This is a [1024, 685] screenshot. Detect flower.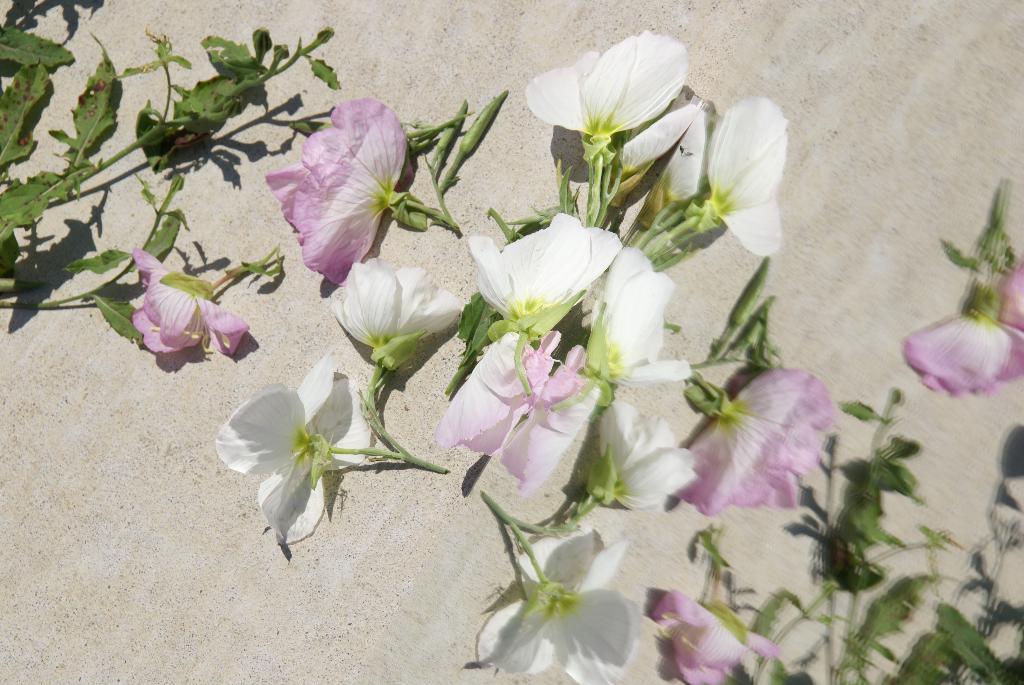
[219,370,360,557].
